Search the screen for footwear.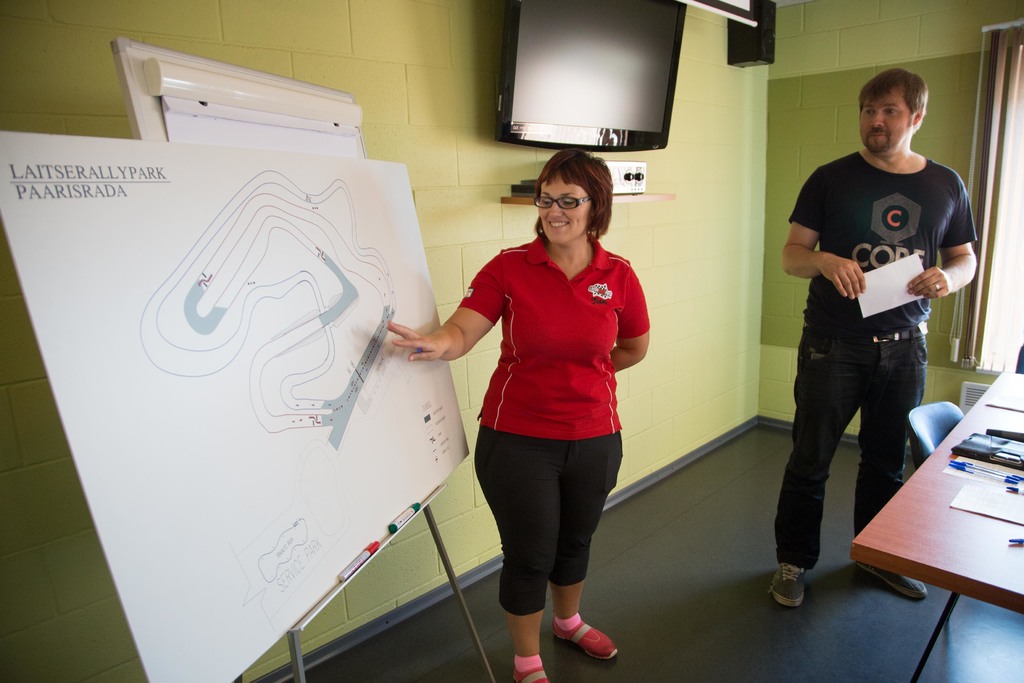
Found at bbox=[769, 565, 804, 607].
